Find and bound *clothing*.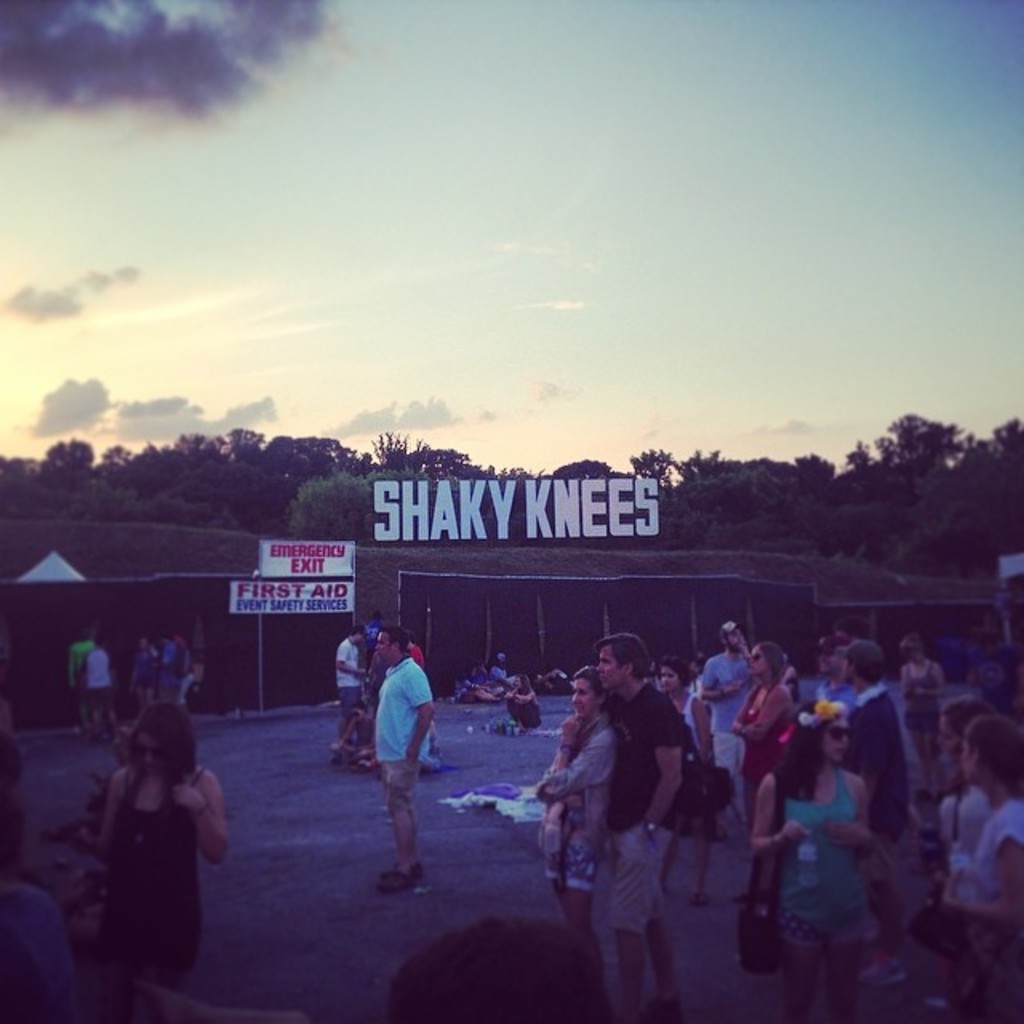
Bound: 814:680:856:707.
